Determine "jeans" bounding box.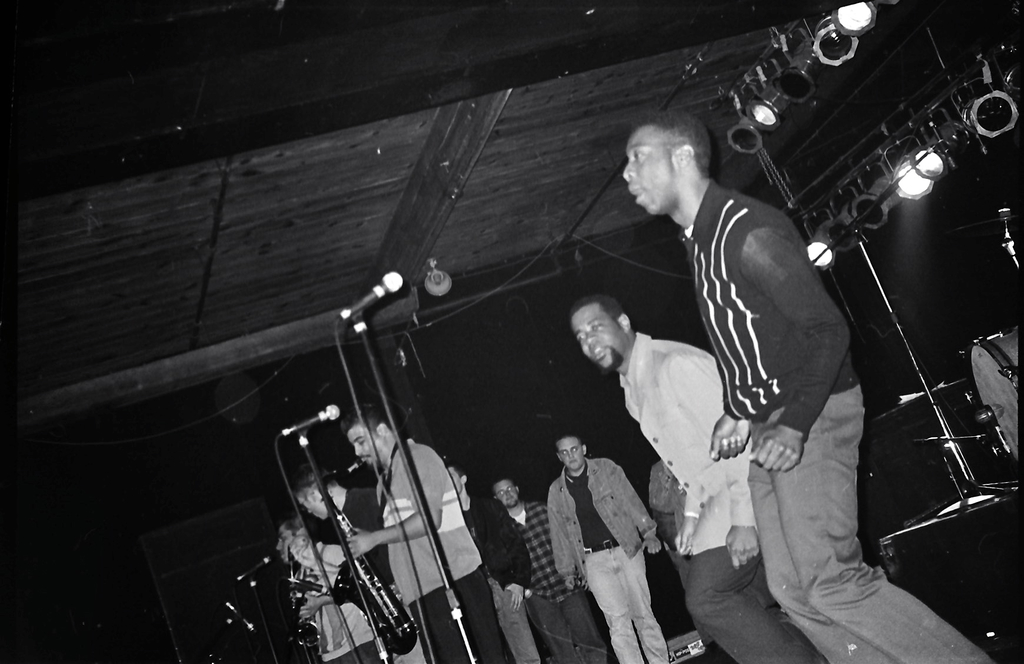
Determined: region(585, 539, 669, 663).
